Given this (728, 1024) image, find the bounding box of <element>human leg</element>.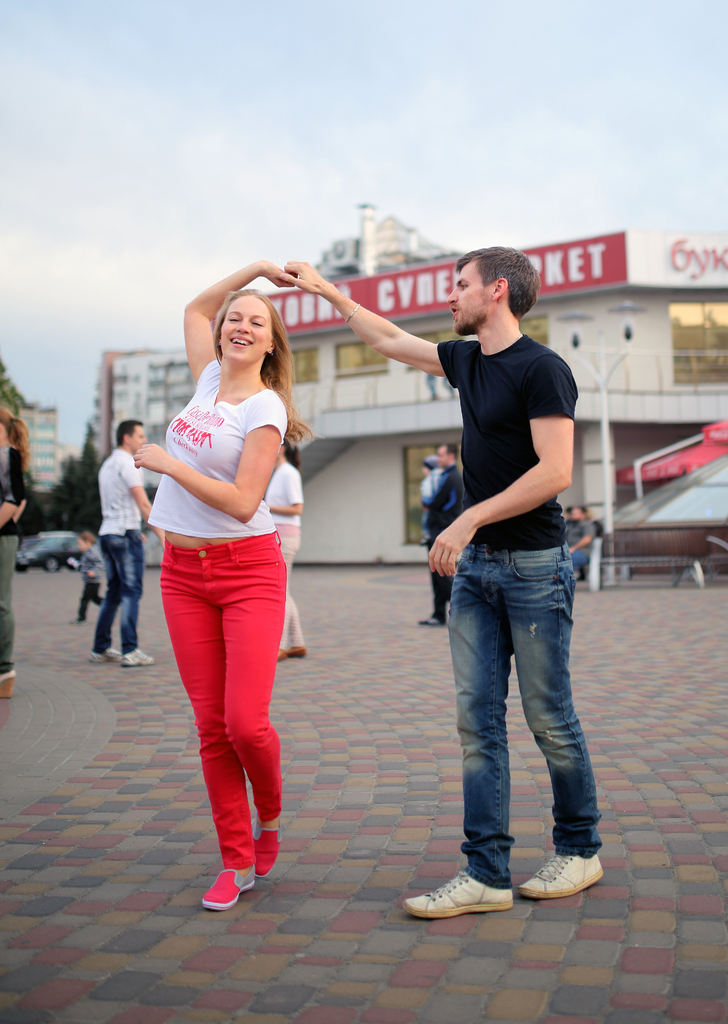
[115,531,159,671].
